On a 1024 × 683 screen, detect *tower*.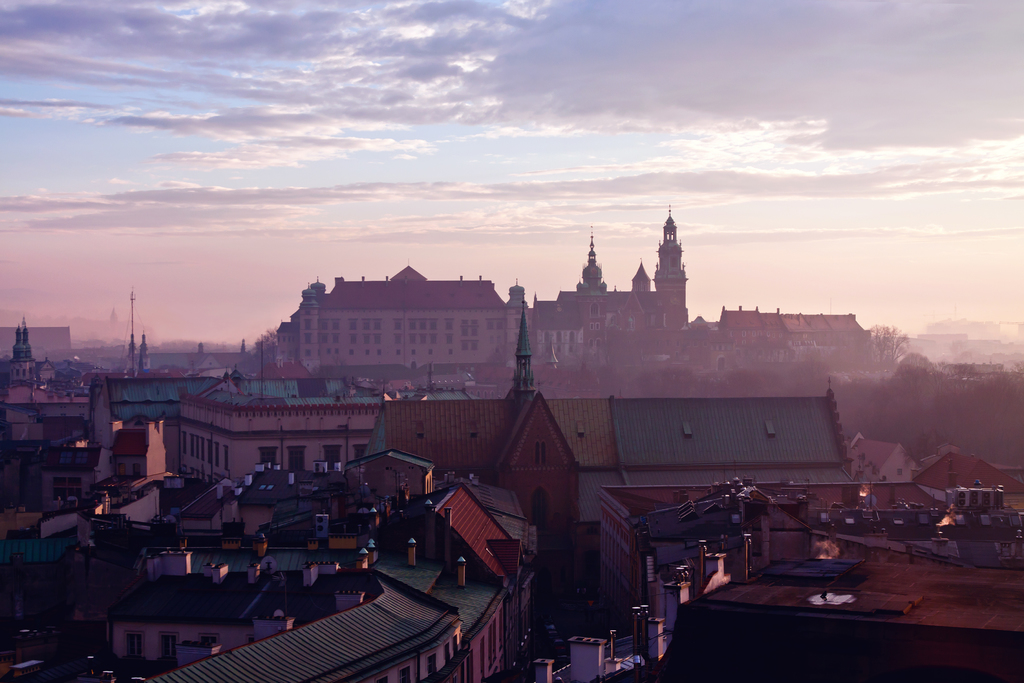
<box>11,325,33,384</box>.
